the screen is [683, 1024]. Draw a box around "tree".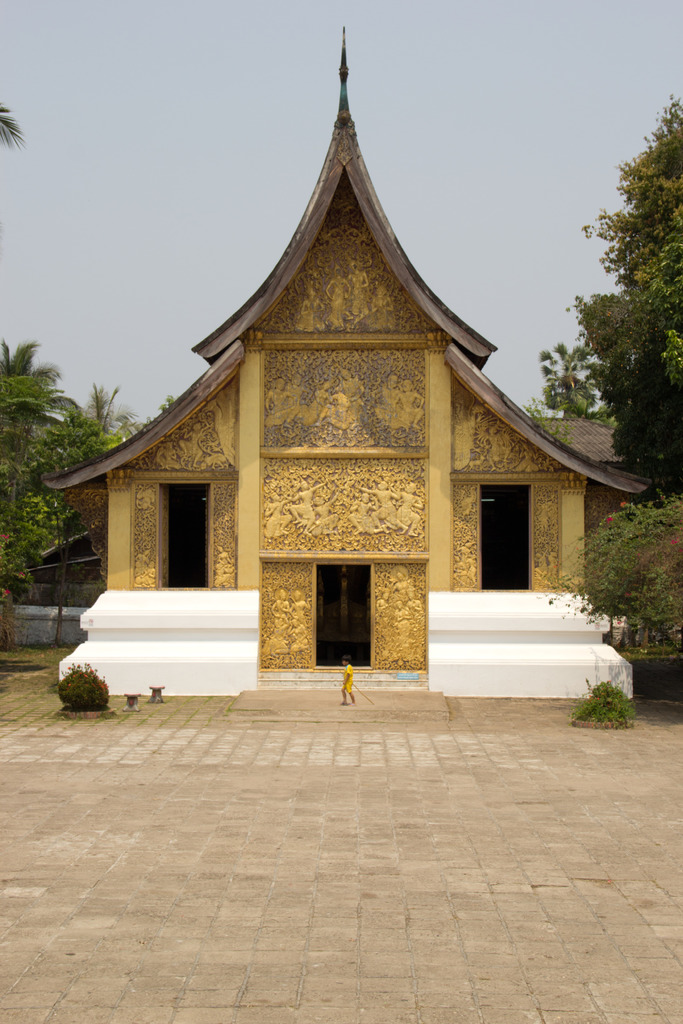
crop(0, 92, 19, 154).
